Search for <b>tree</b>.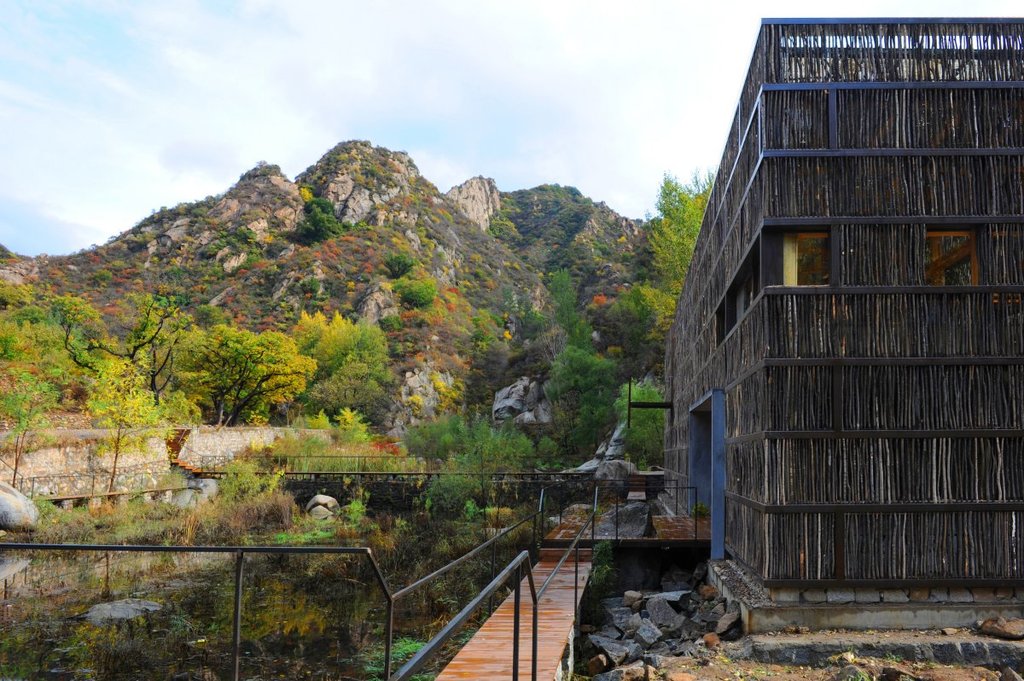
Found at (x1=399, y1=406, x2=578, y2=533).
